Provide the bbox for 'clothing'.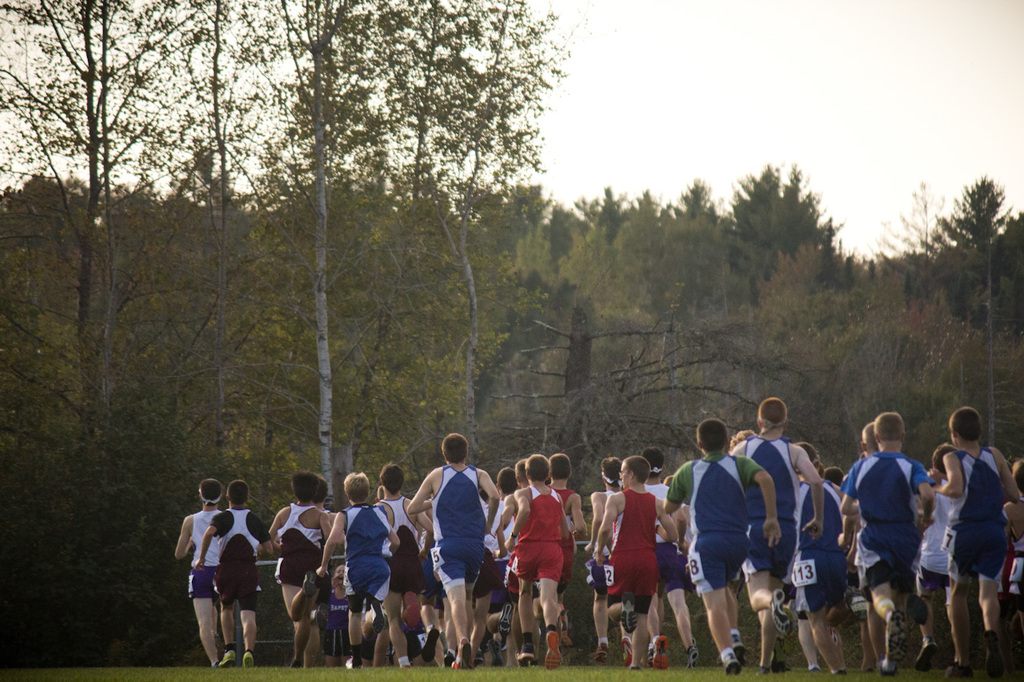
<region>383, 495, 426, 592</region>.
